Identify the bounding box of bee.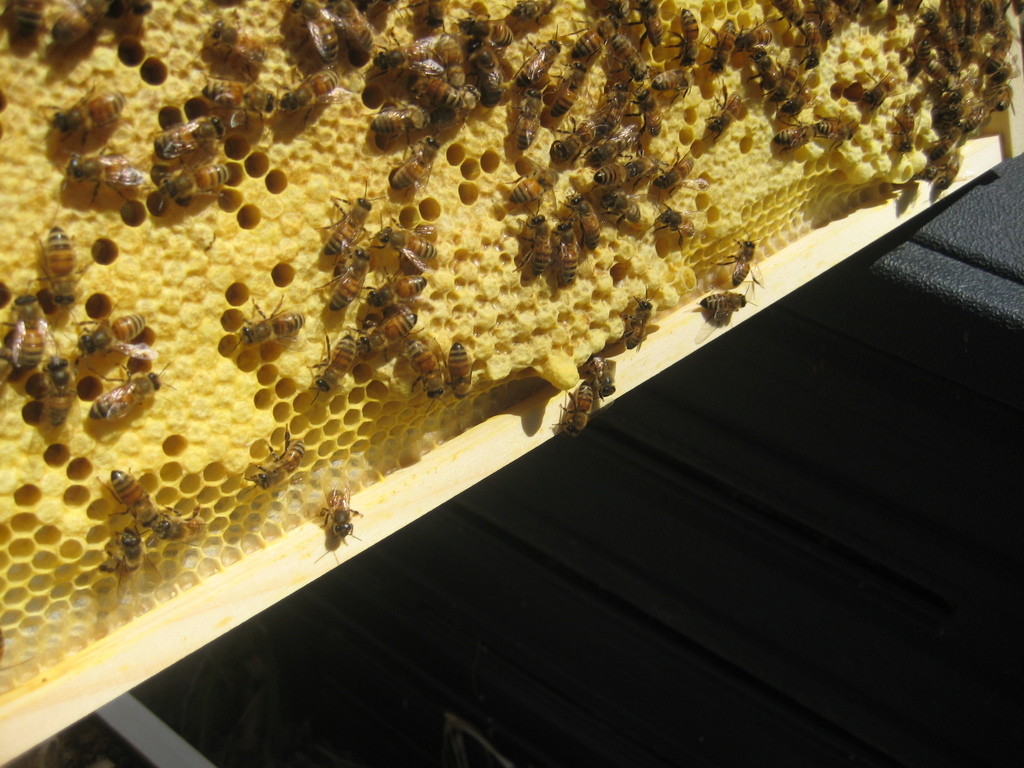
346:308:426:365.
